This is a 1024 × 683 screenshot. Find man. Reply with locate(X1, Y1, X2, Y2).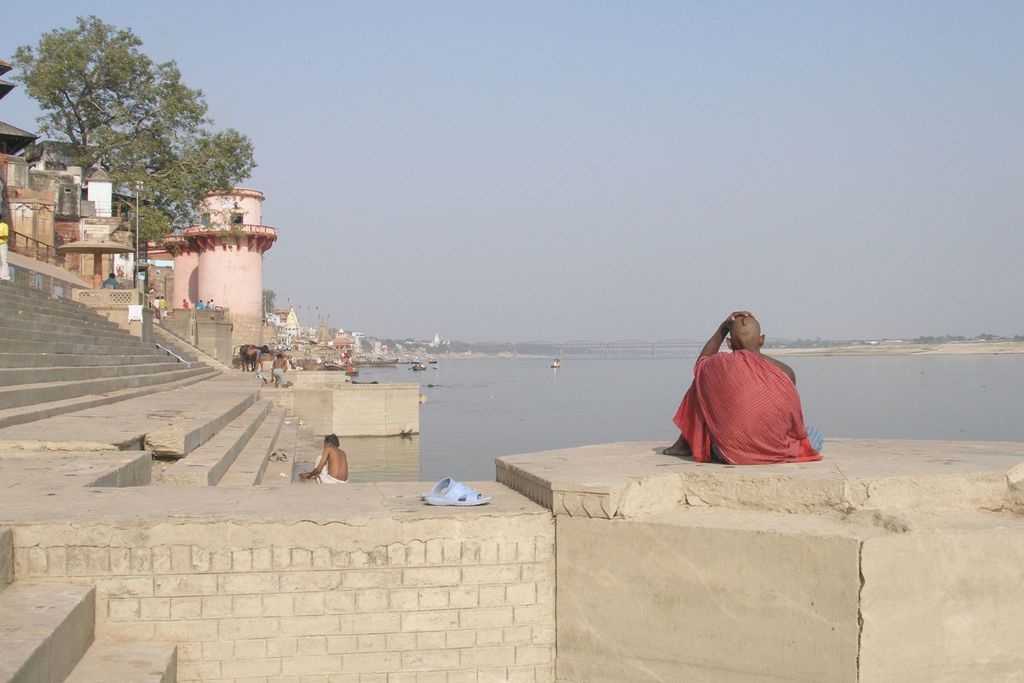
locate(302, 431, 348, 481).
